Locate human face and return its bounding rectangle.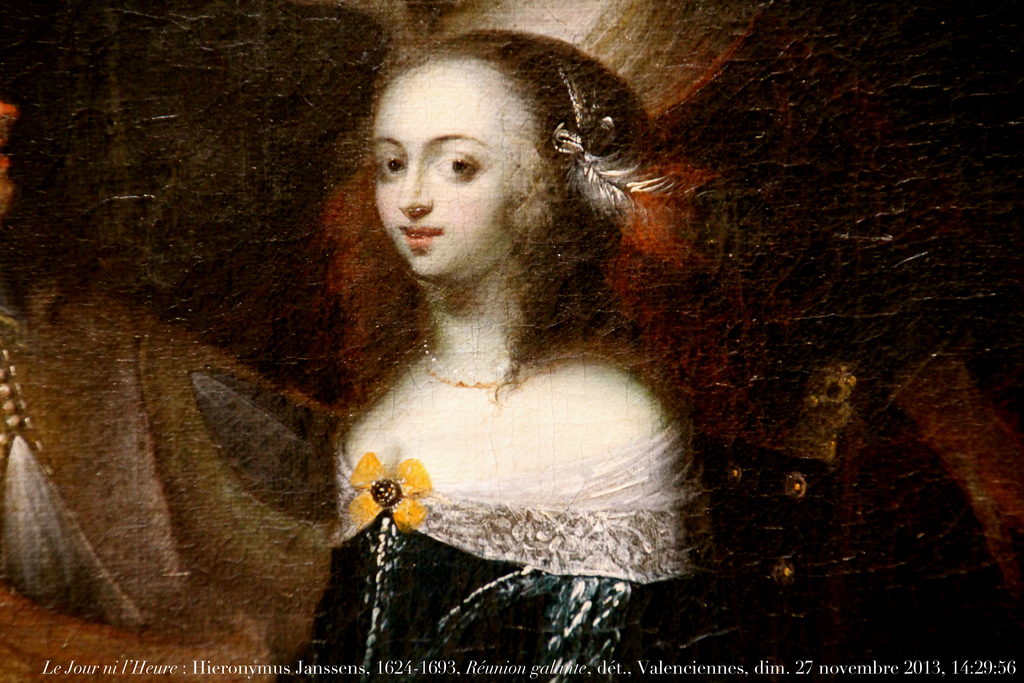
[365,62,536,281].
